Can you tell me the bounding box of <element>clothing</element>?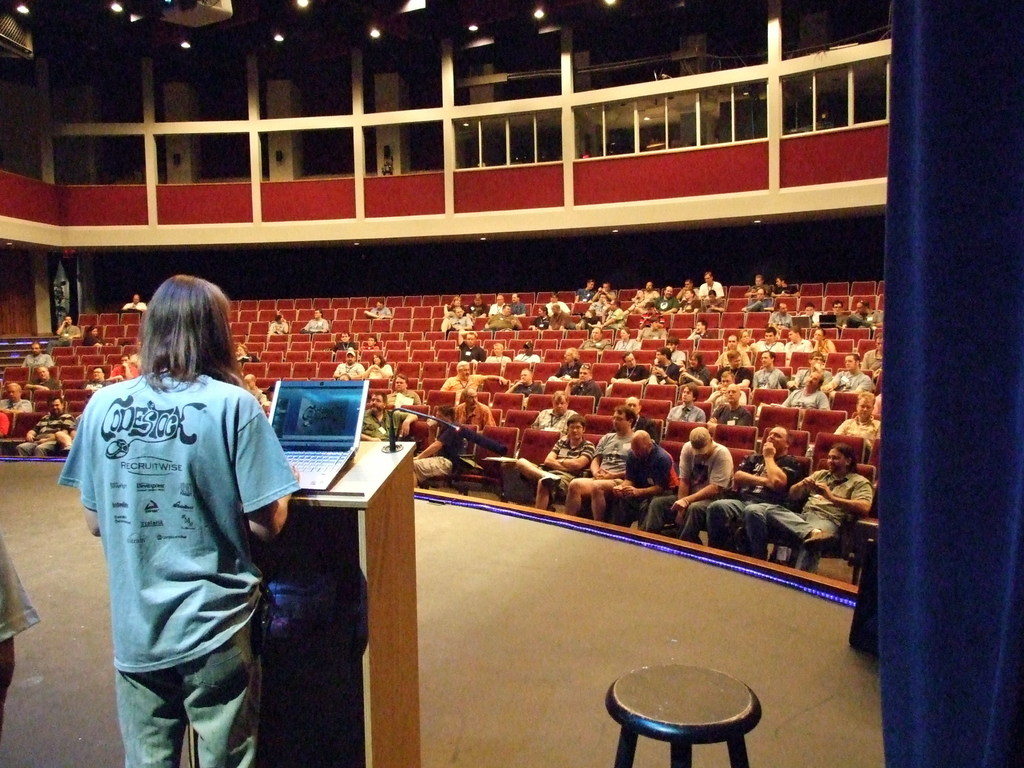
bbox=(567, 288, 592, 309).
